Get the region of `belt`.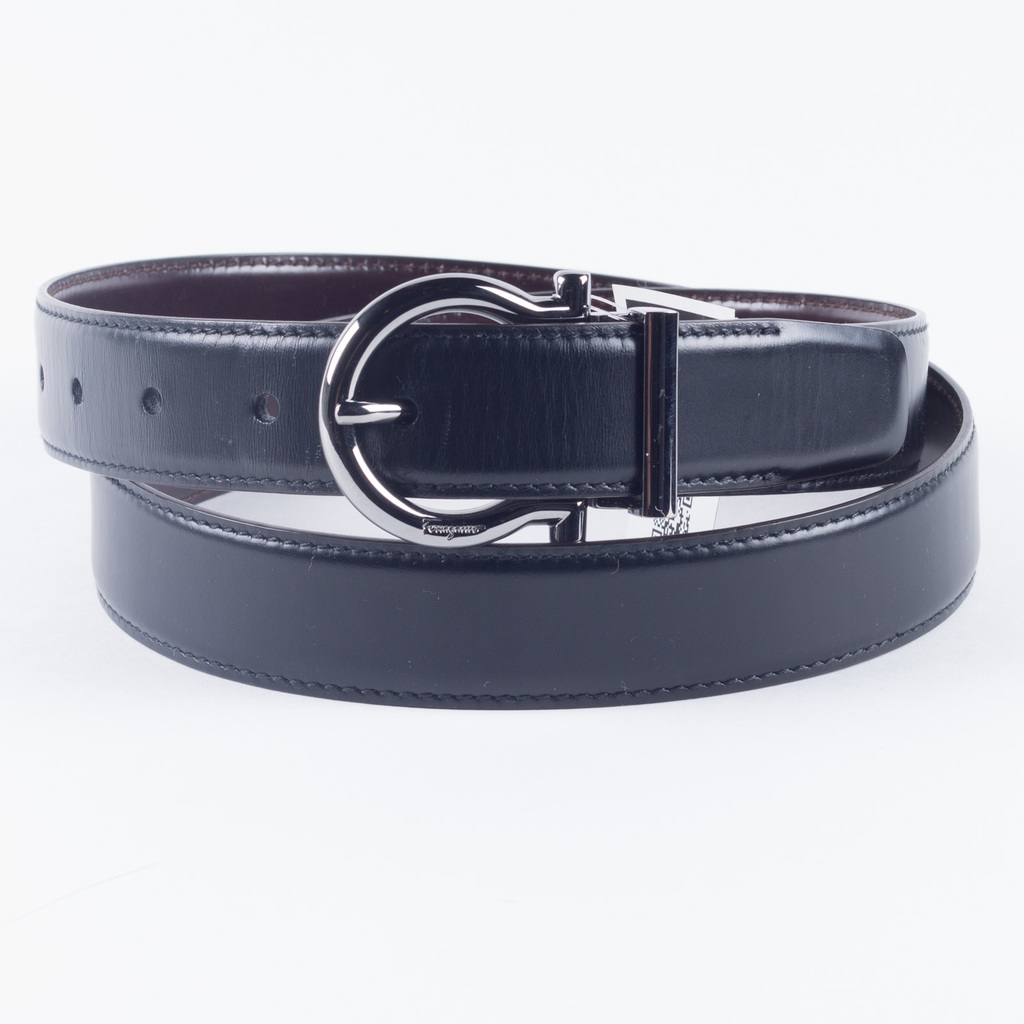
35,248,982,710.
